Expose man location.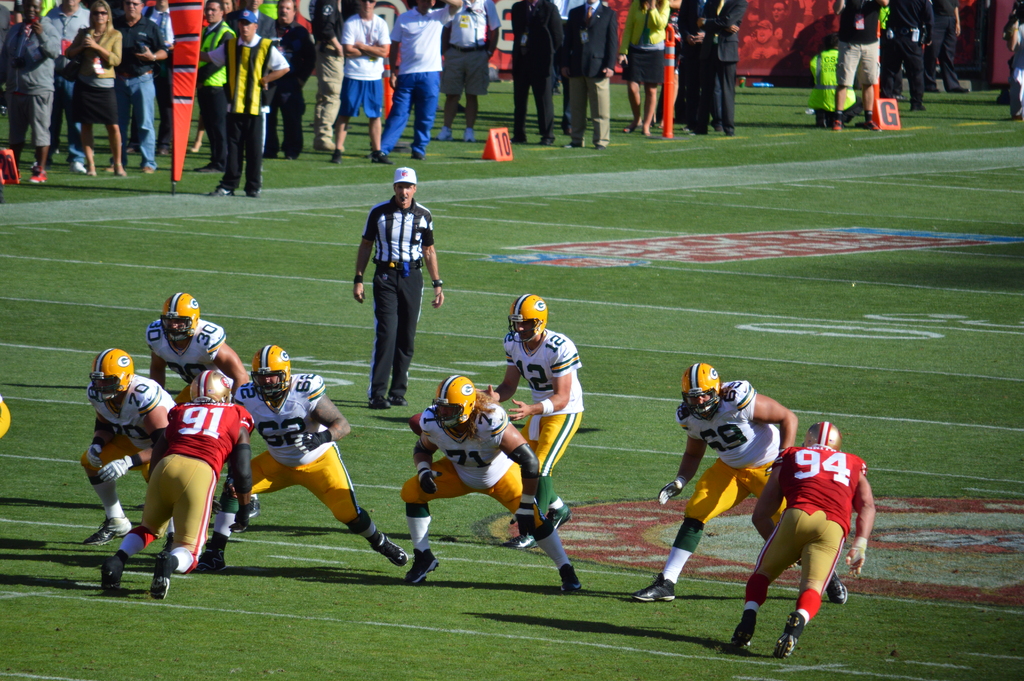
Exposed at <region>832, 0, 892, 133</region>.
